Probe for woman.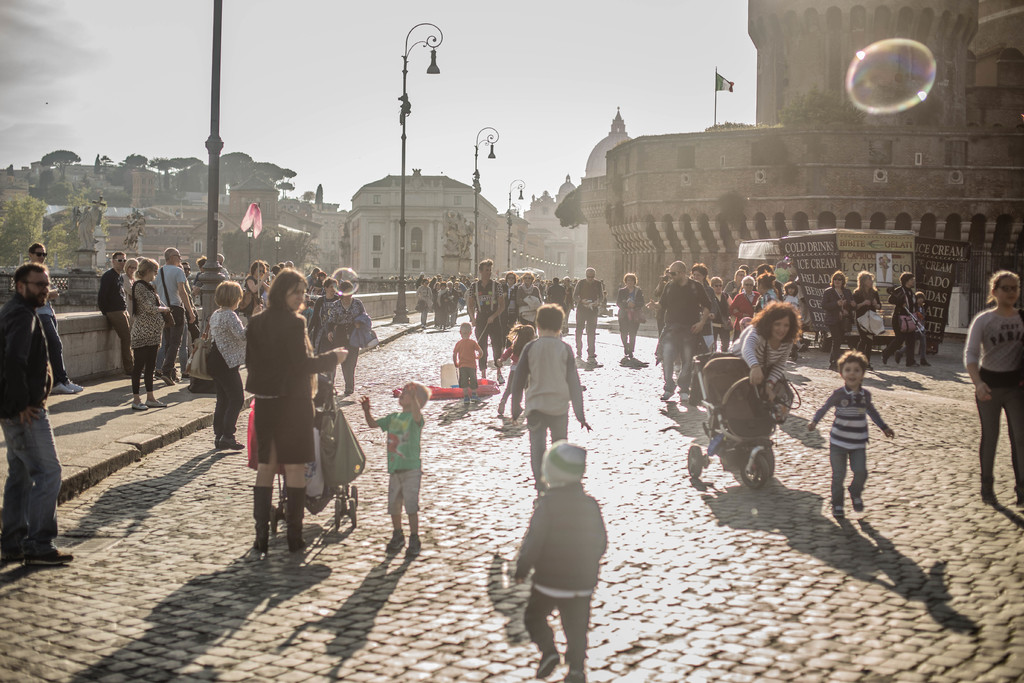
Probe result: [966,272,1023,506].
